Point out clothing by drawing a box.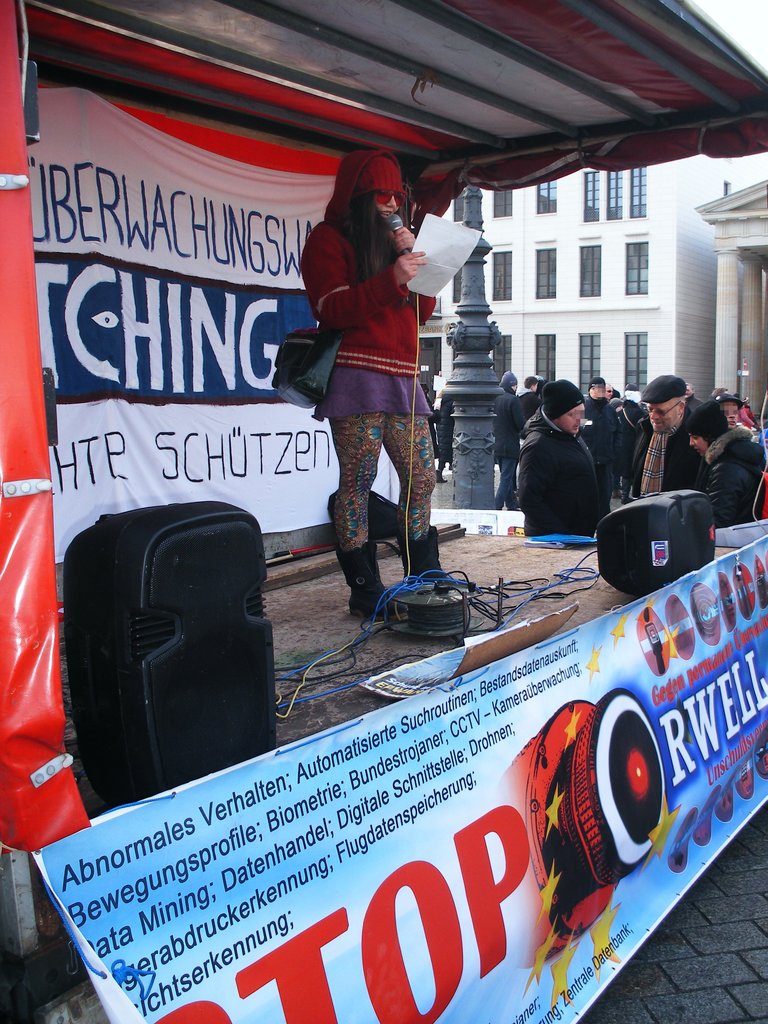
{"left": 298, "top": 141, "right": 420, "bottom": 421}.
